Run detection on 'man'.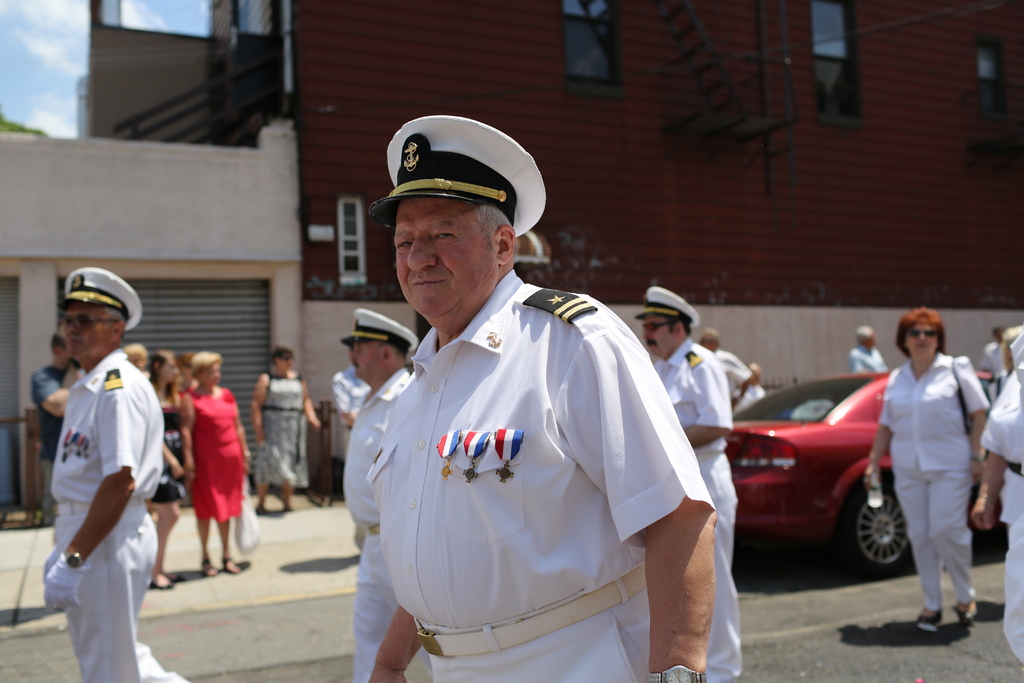
Result: detection(640, 278, 776, 677).
